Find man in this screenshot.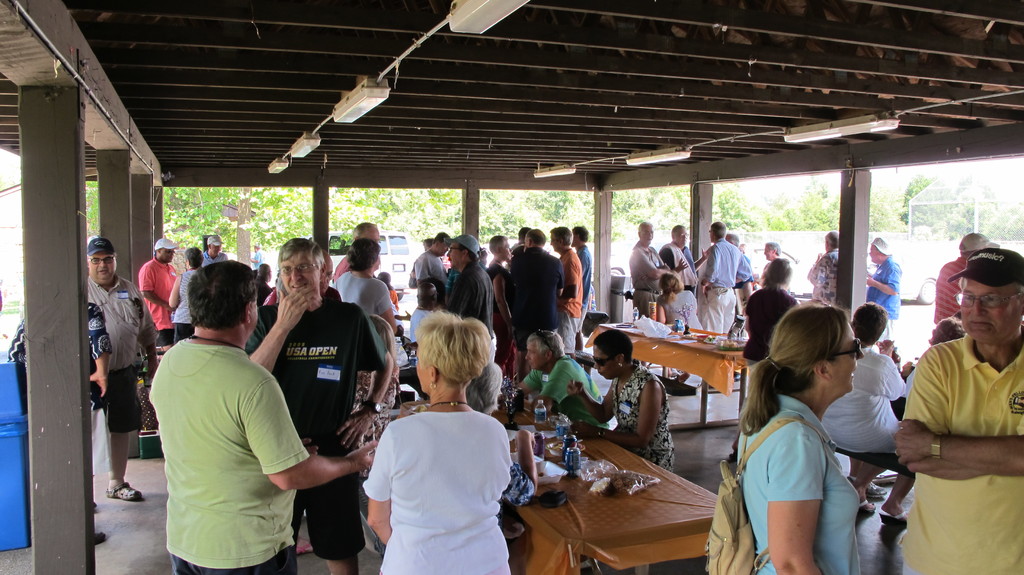
The bounding box for man is [x1=86, y1=236, x2=159, y2=502].
